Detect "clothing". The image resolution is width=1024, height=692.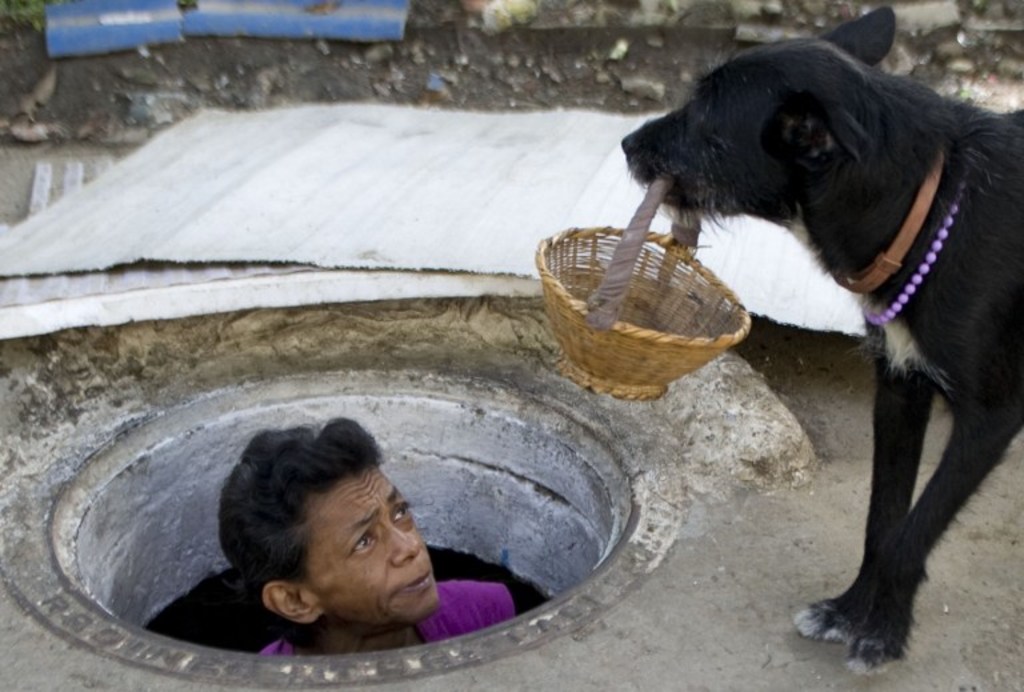
detection(256, 579, 516, 656).
